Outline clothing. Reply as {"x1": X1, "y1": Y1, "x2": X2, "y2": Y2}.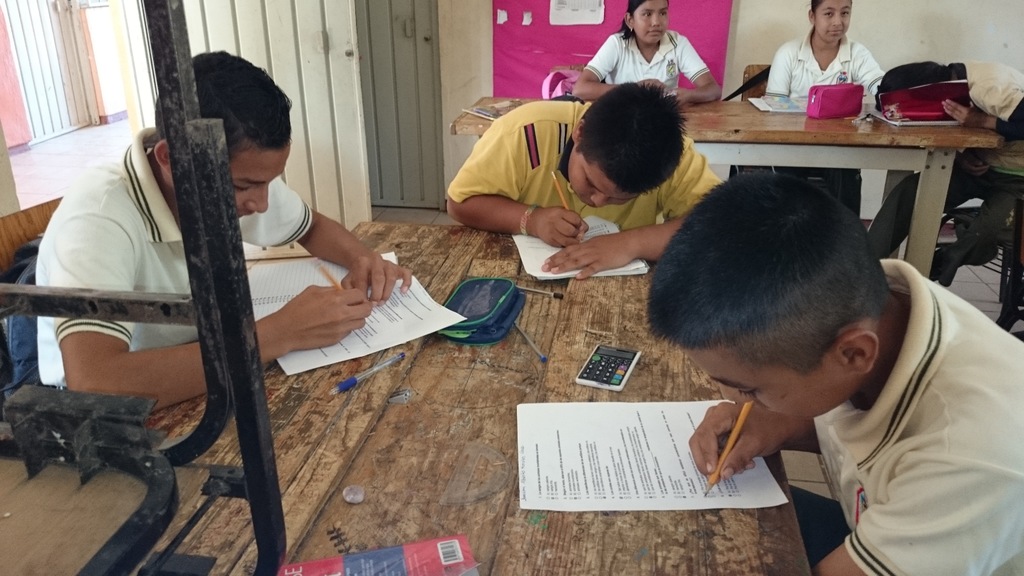
{"x1": 756, "y1": 9, "x2": 889, "y2": 112}.
